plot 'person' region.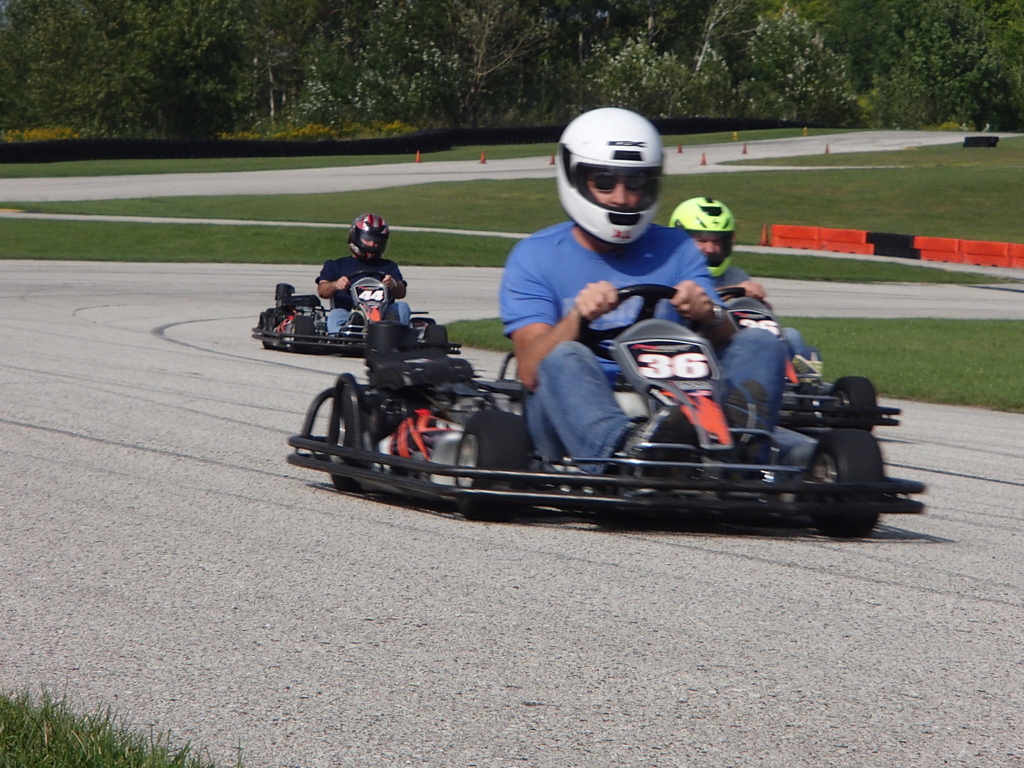
Plotted at 669:191:817:381.
